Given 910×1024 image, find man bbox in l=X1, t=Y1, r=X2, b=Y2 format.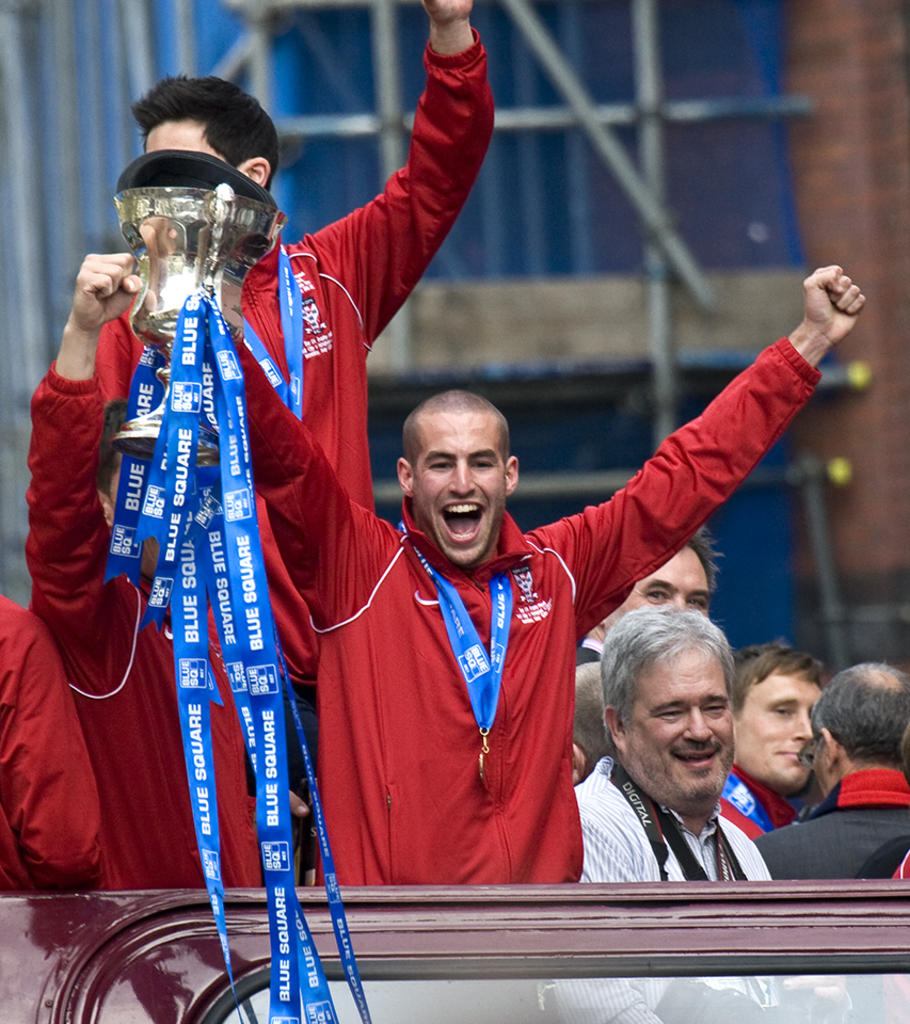
l=568, t=599, r=779, b=882.
